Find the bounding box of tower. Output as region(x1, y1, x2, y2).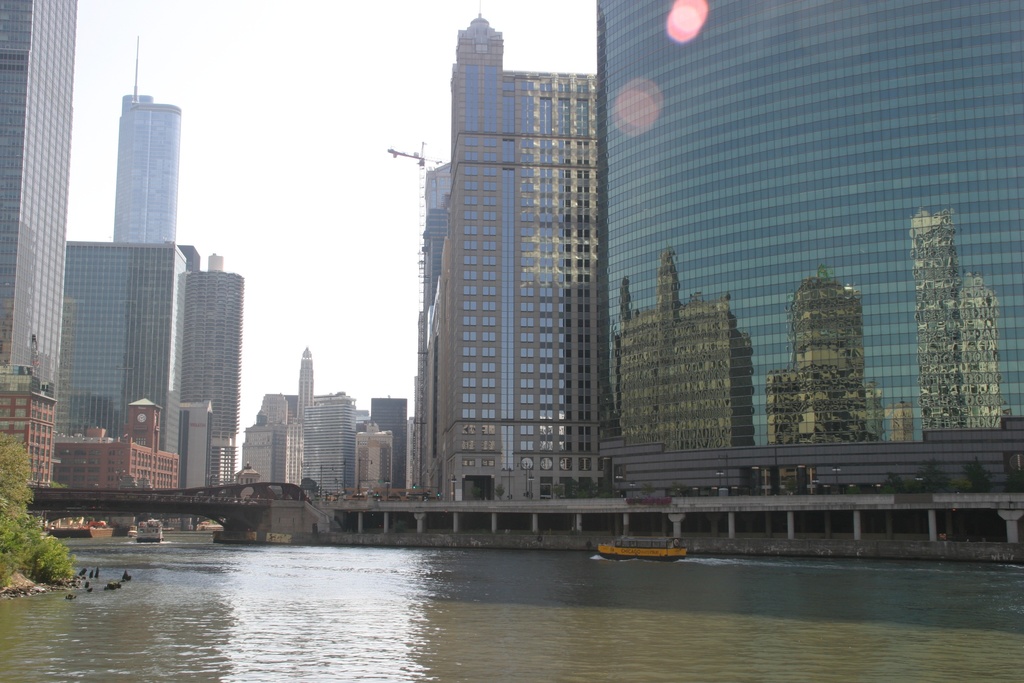
region(424, 20, 615, 511).
